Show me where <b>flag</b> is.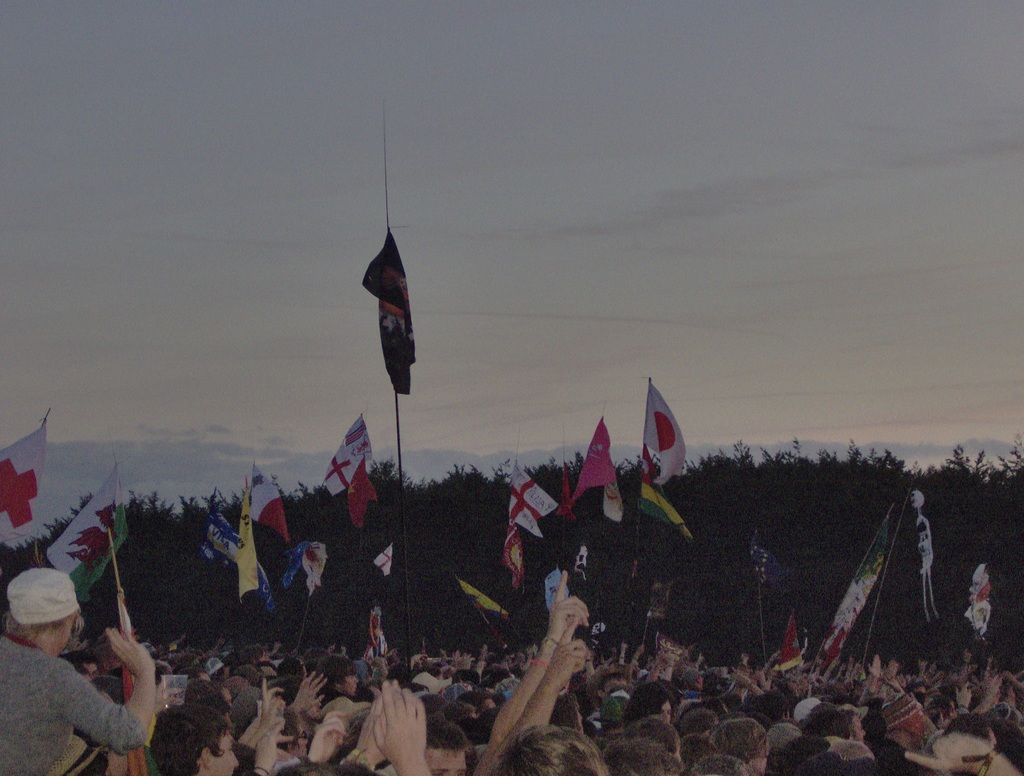
<b>flag</b> is at (left=75, top=501, right=124, bottom=599).
